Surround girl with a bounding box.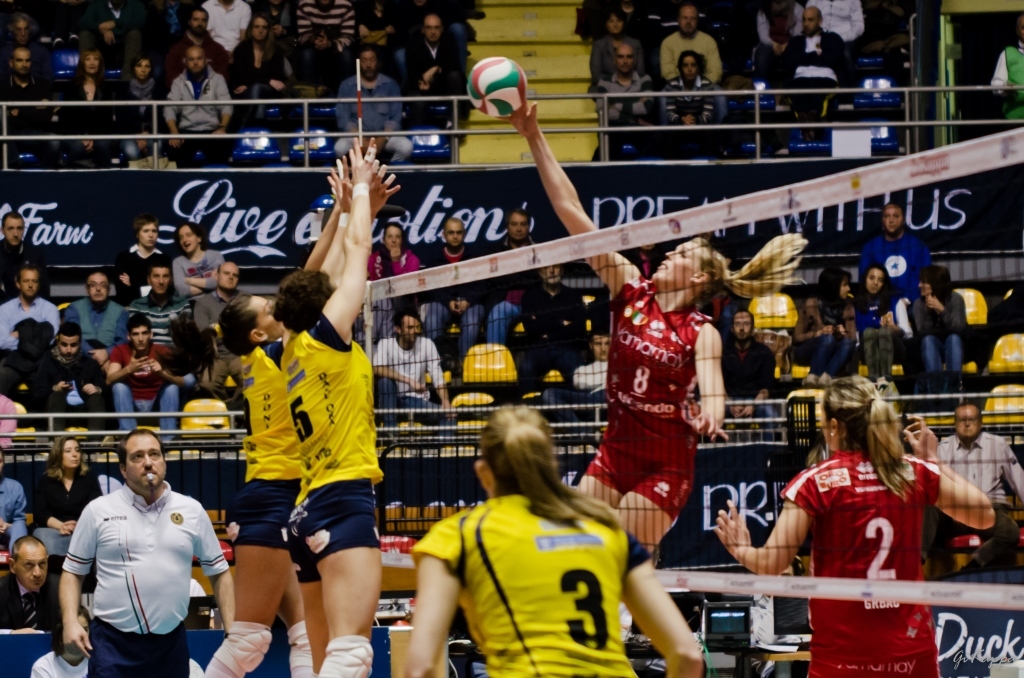
794:267:859:386.
